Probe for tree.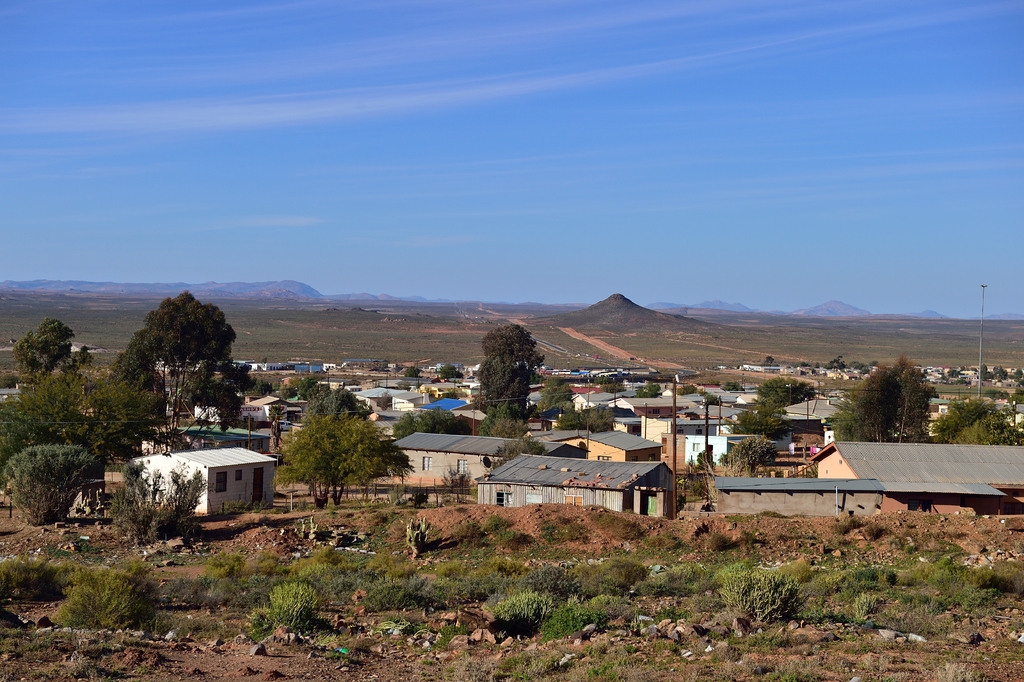
Probe result: 75, 371, 159, 462.
